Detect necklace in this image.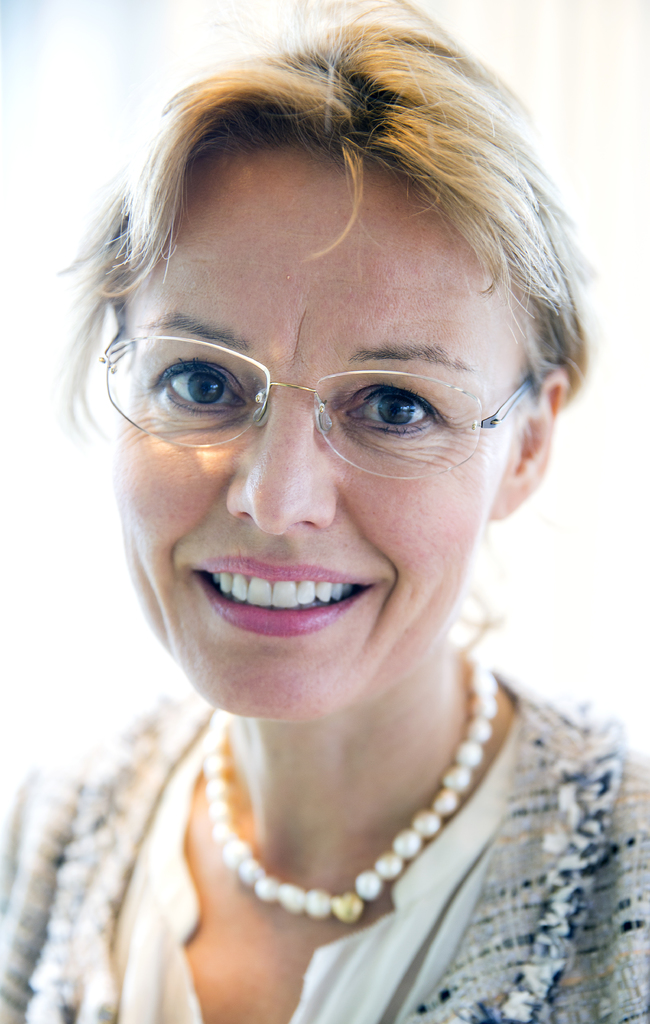
Detection: 186,692,510,954.
